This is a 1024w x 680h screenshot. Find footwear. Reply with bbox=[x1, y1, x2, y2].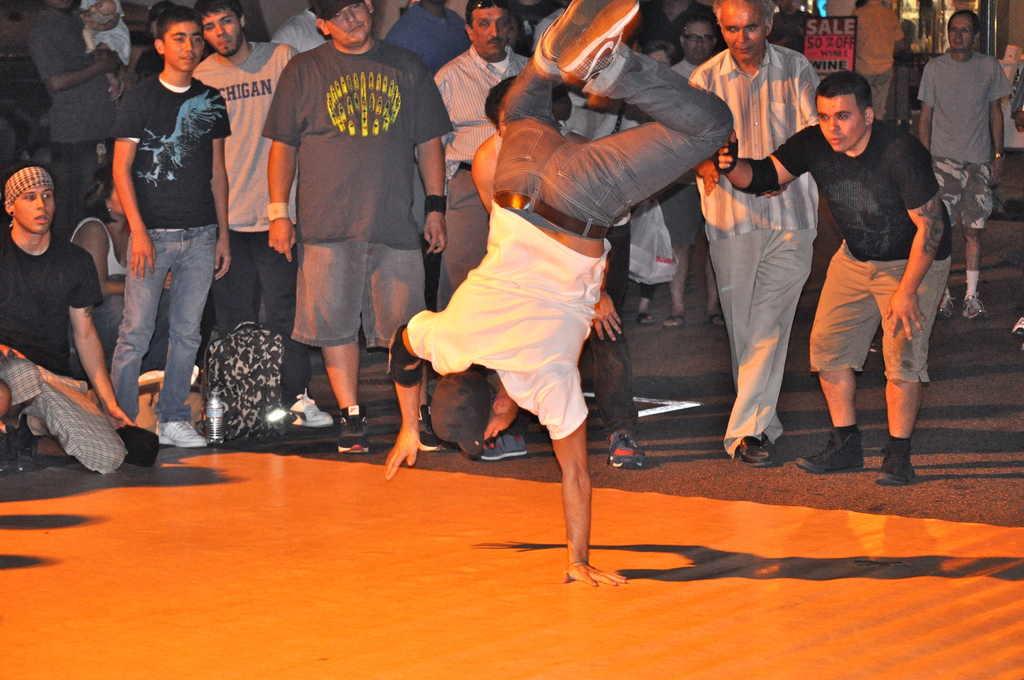
bbox=[705, 313, 724, 328].
